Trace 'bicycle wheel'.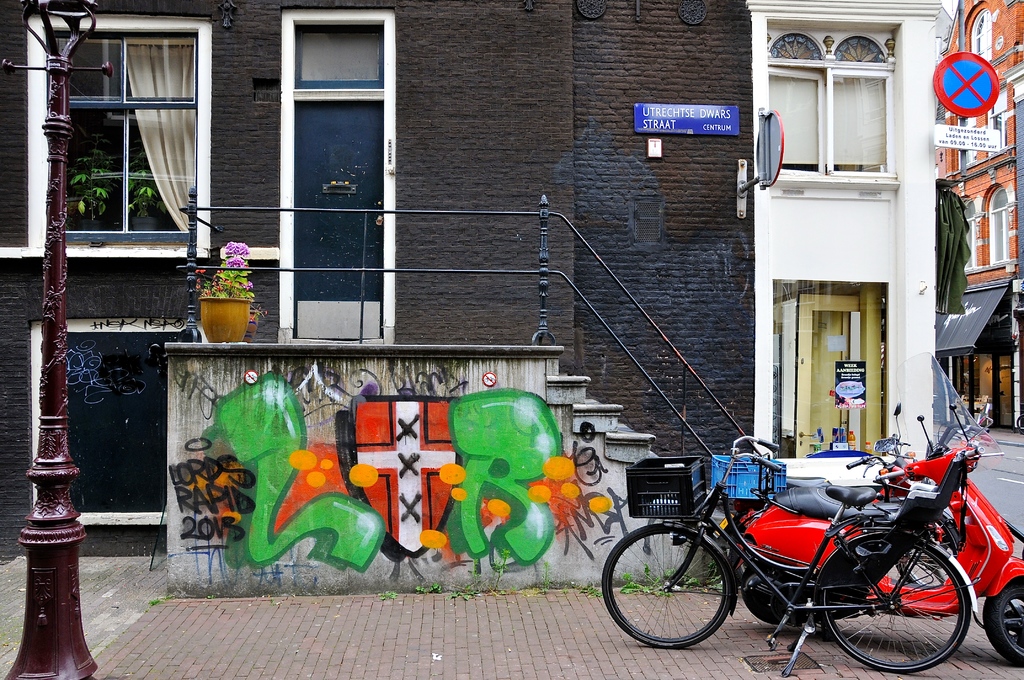
Traced to bbox=[833, 539, 985, 663].
